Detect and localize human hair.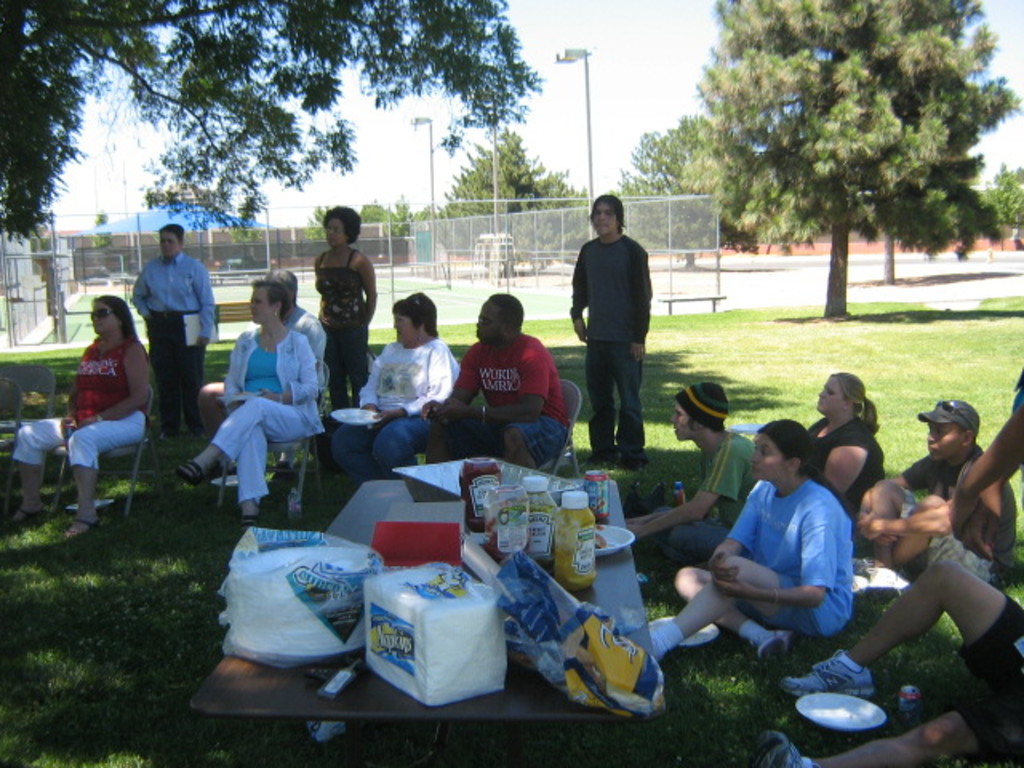
Localized at {"left": 91, "top": 291, "right": 141, "bottom": 341}.
